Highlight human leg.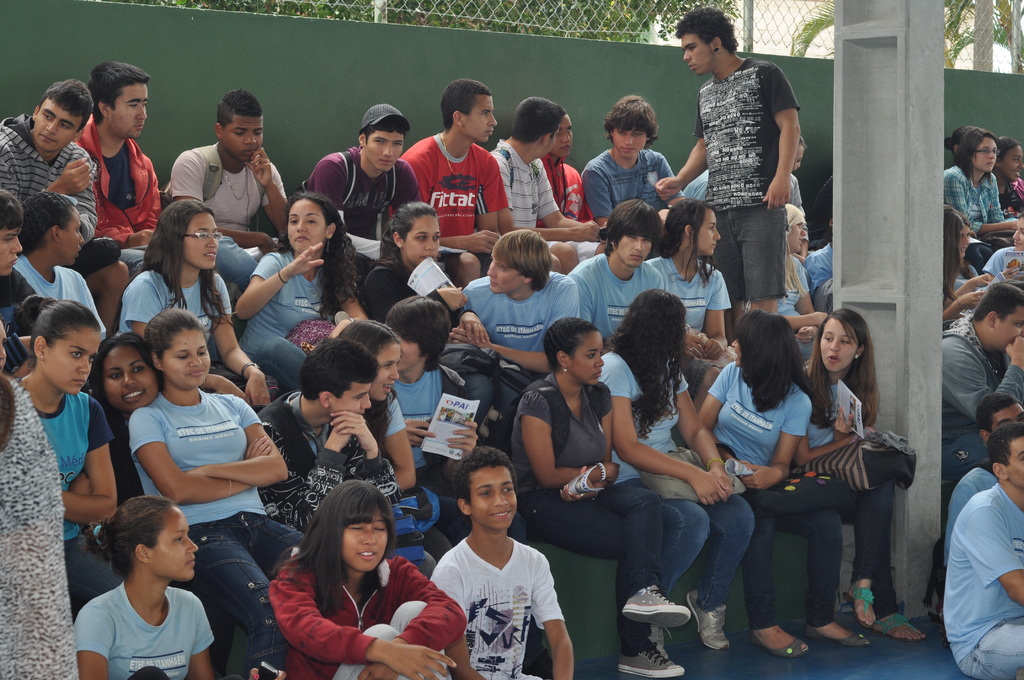
Highlighted region: box(82, 257, 129, 336).
